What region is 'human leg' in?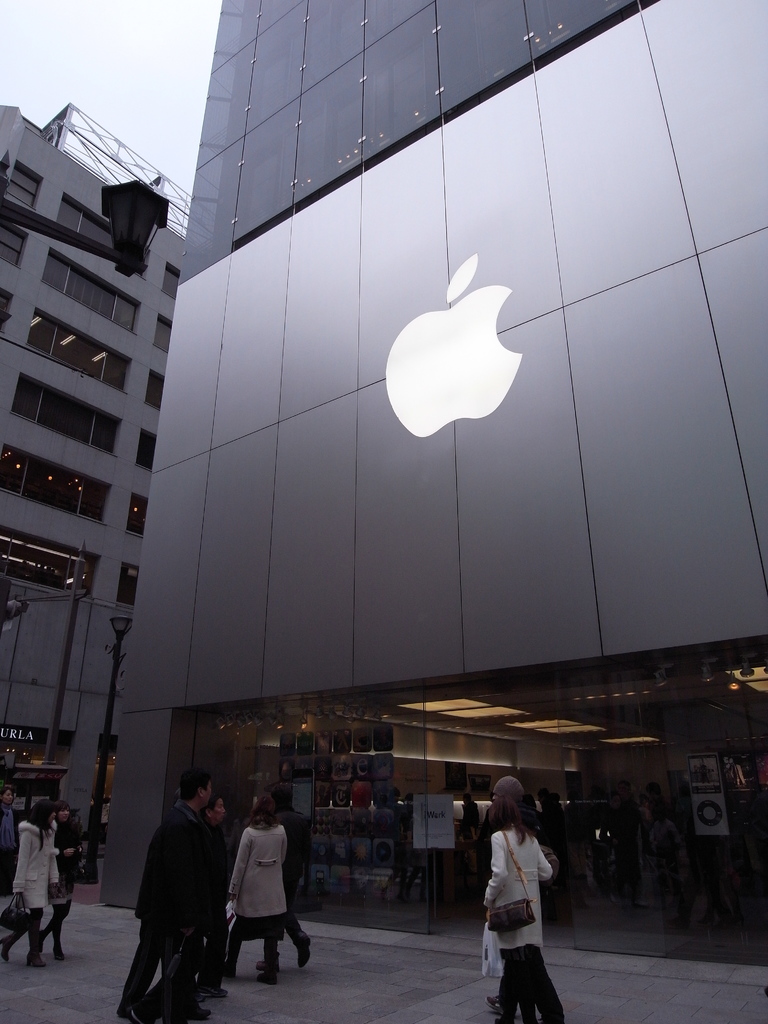
42, 892, 73, 939.
